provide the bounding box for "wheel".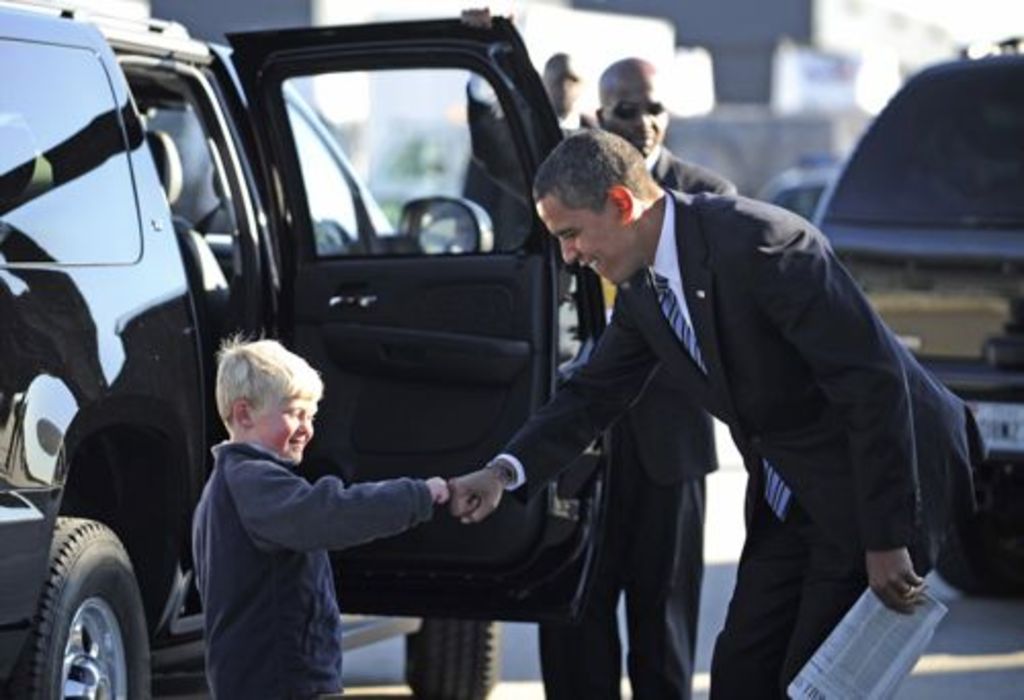
bbox=[25, 542, 133, 698].
